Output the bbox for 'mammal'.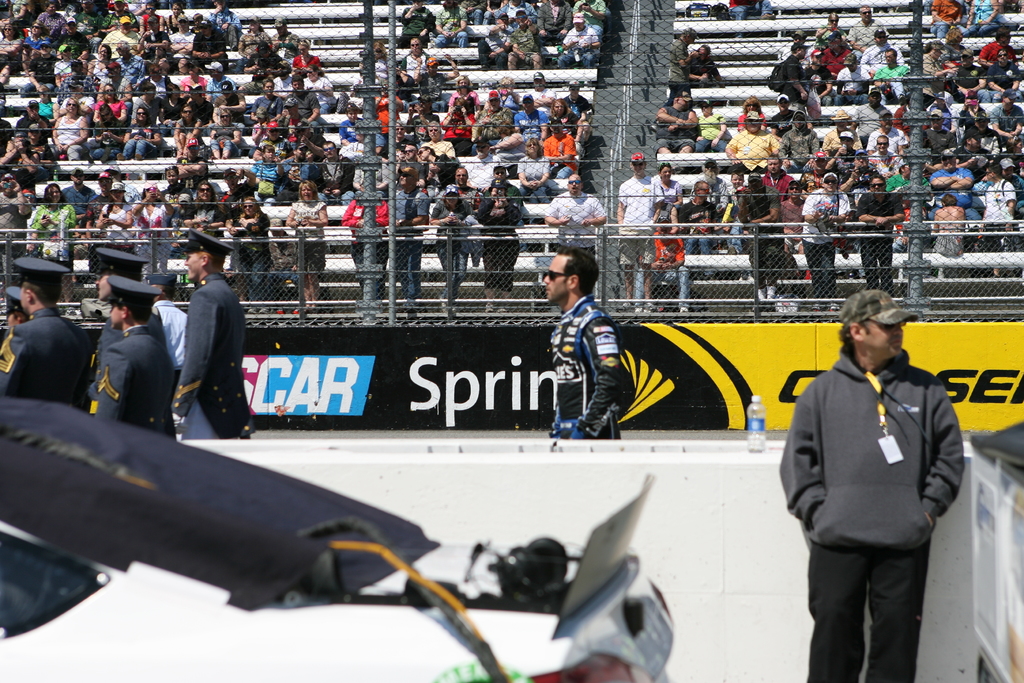
pyautogui.locateOnScreen(148, 274, 192, 389).
